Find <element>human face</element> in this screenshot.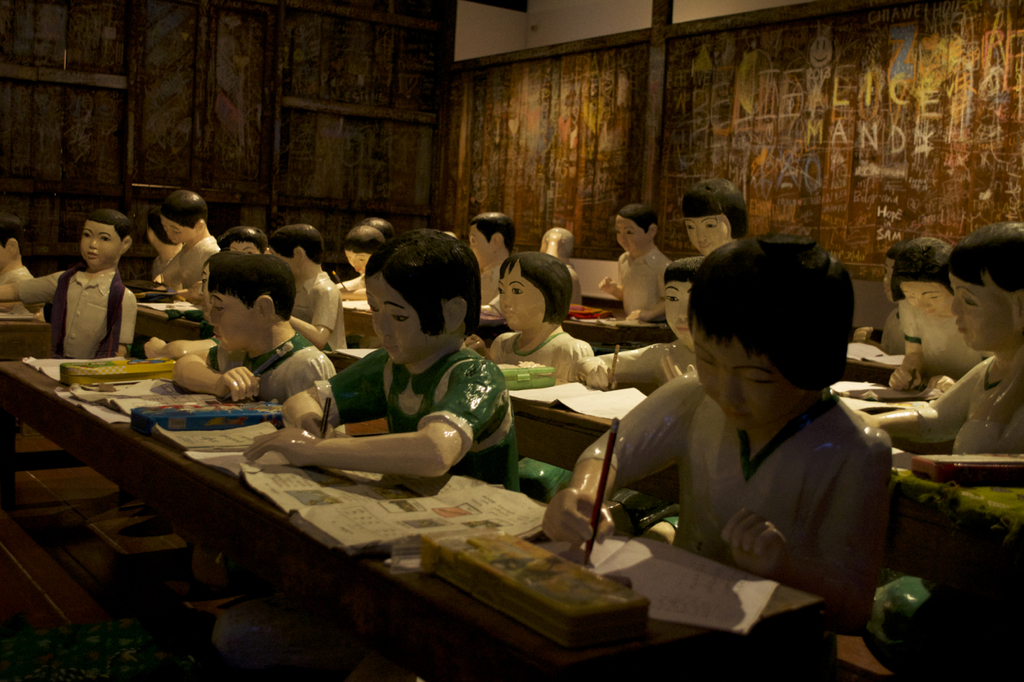
The bounding box for <element>human face</element> is bbox=(496, 259, 542, 334).
